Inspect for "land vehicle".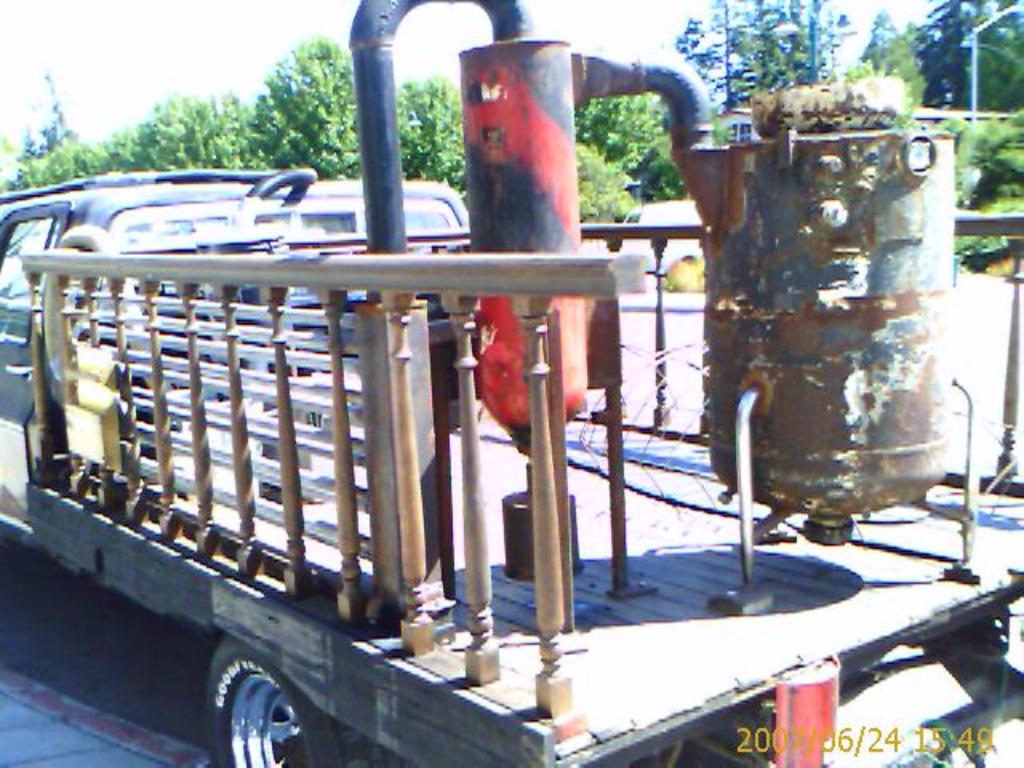
Inspection: <bbox>0, 16, 963, 767</bbox>.
